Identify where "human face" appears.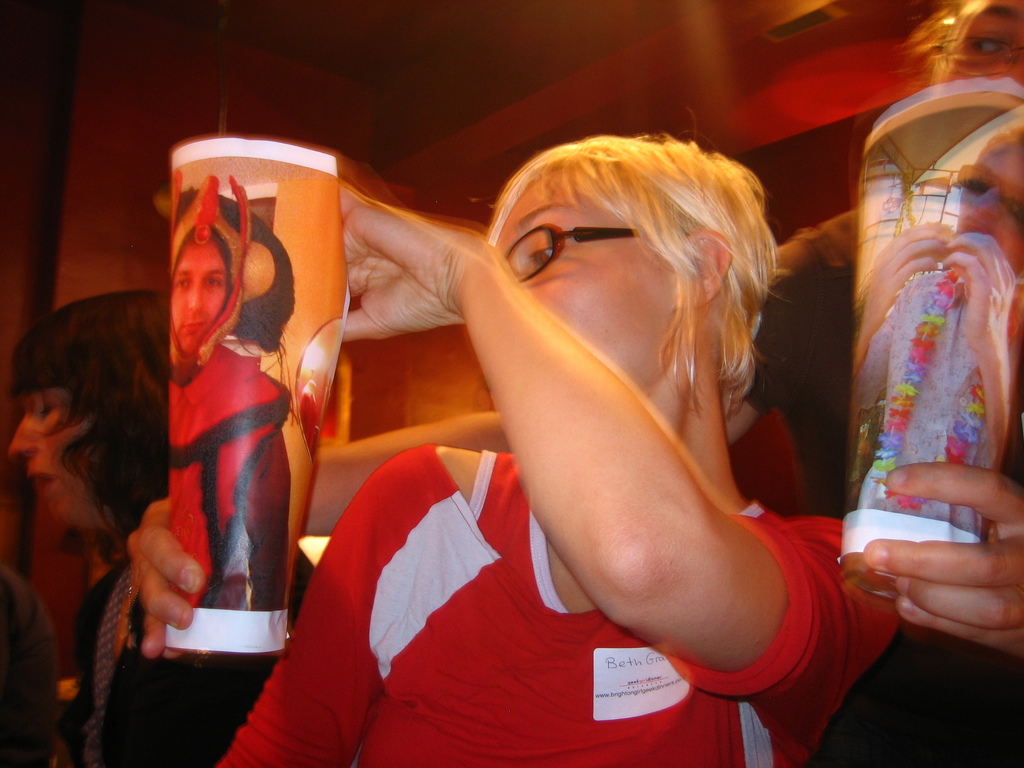
Appears at box=[4, 392, 110, 520].
